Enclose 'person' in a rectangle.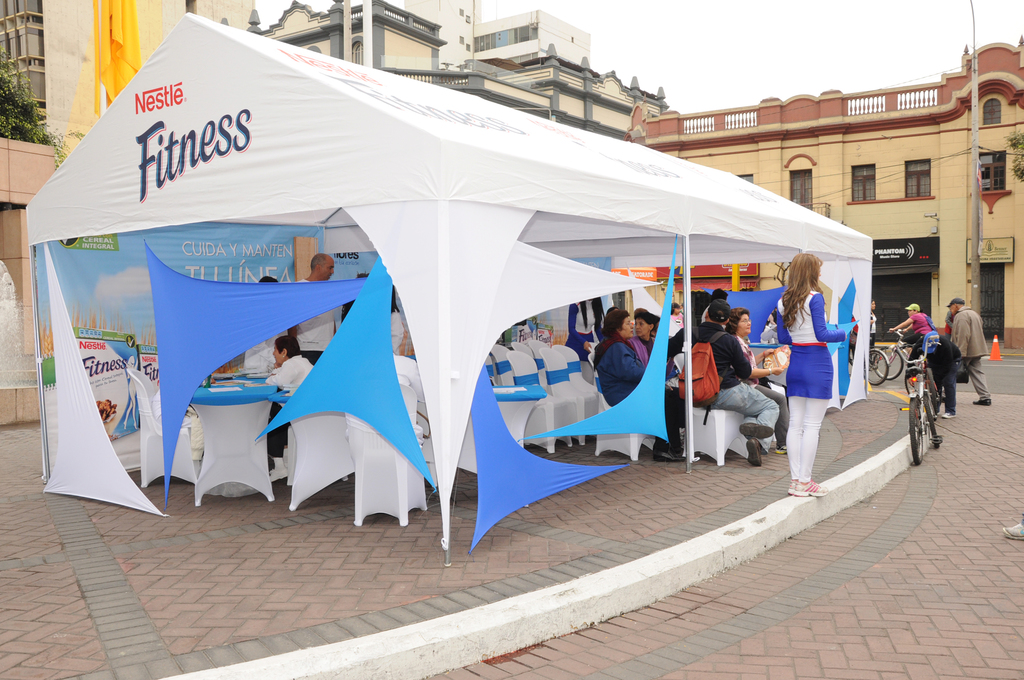
bbox(778, 255, 846, 498).
